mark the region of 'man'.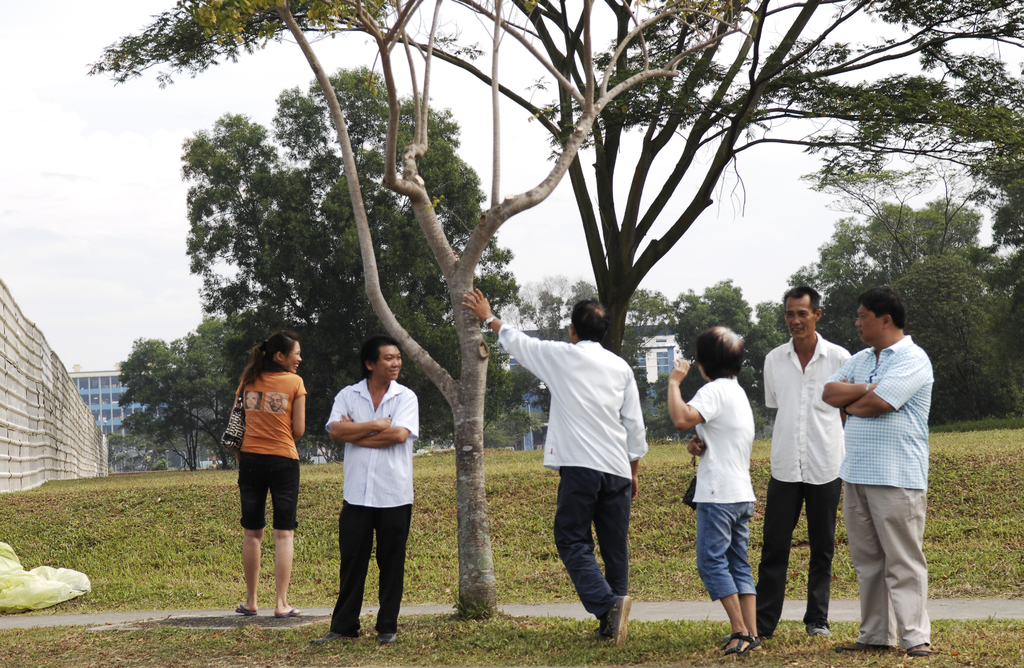
Region: <box>714,280,843,644</box>.
